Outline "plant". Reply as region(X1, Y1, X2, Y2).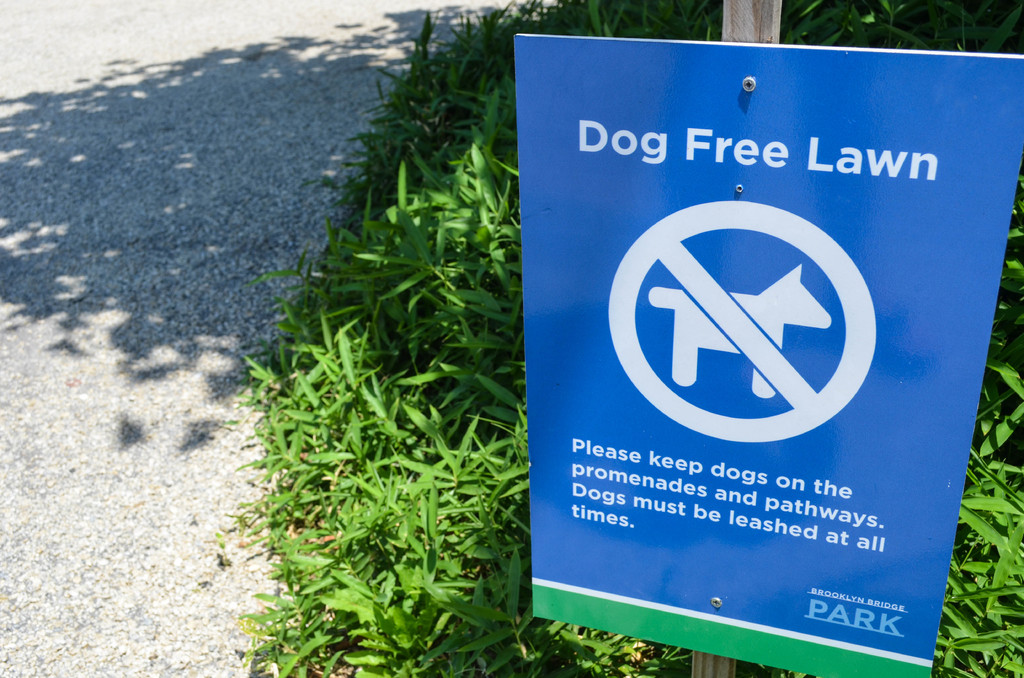
region(225, 0, 1023, 677).
